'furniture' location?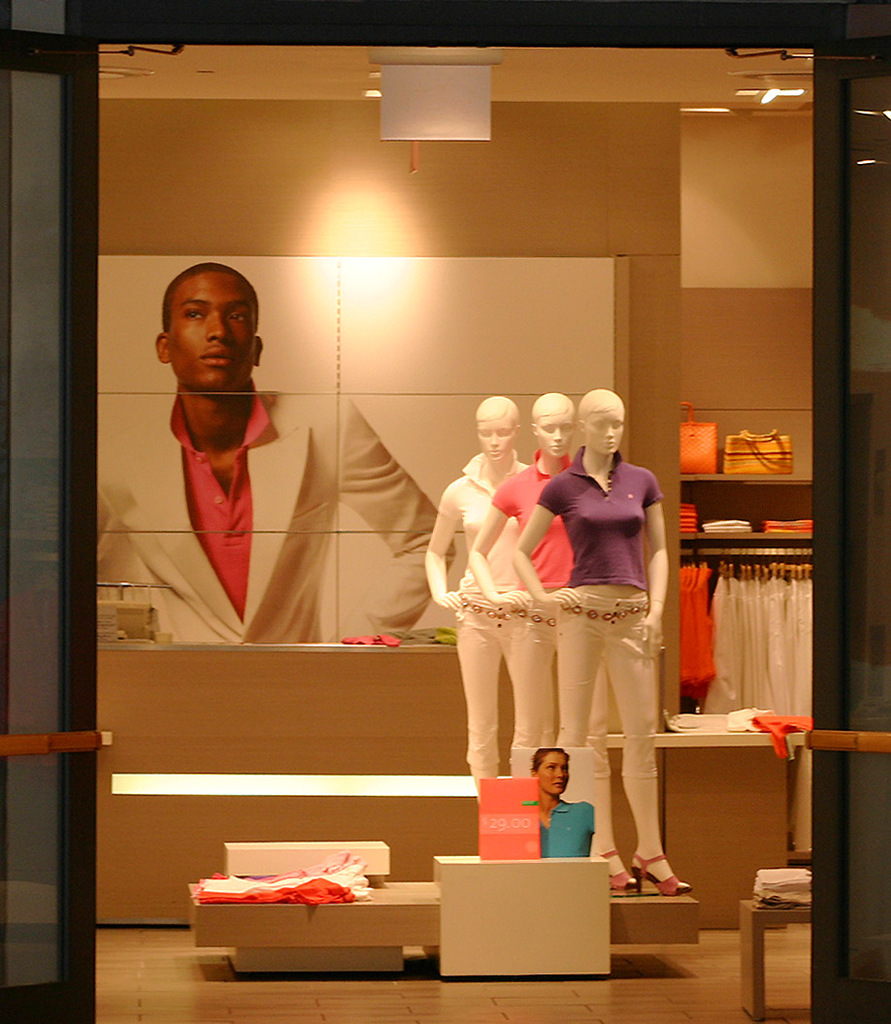
l=586, t=731, r=807, b=933
